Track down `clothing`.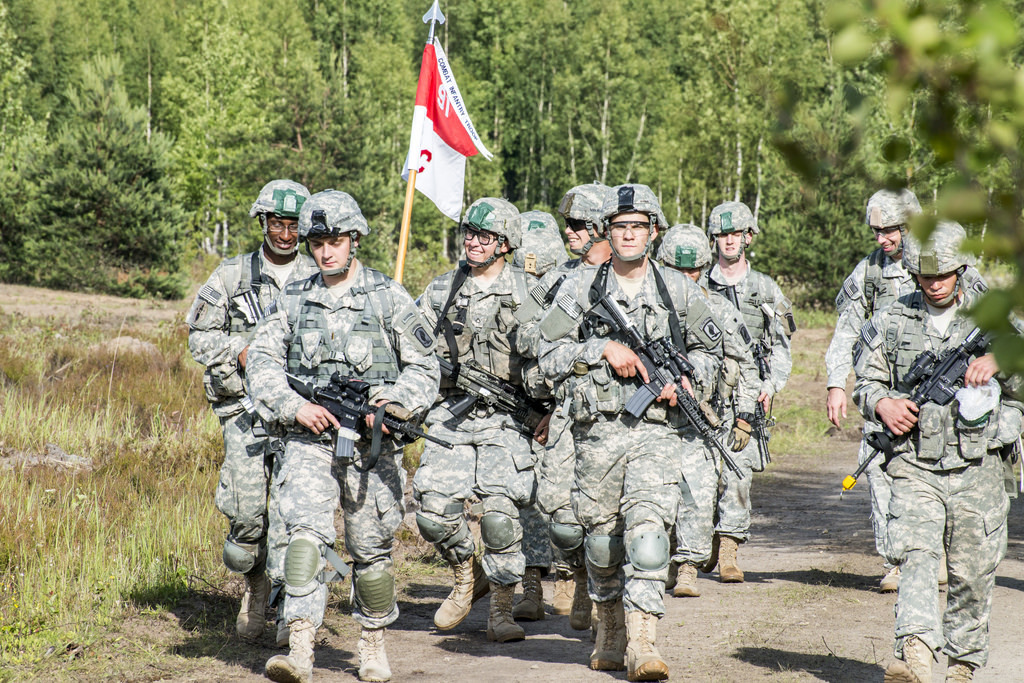
Tracked to detection(705, 264, 793, 531).
